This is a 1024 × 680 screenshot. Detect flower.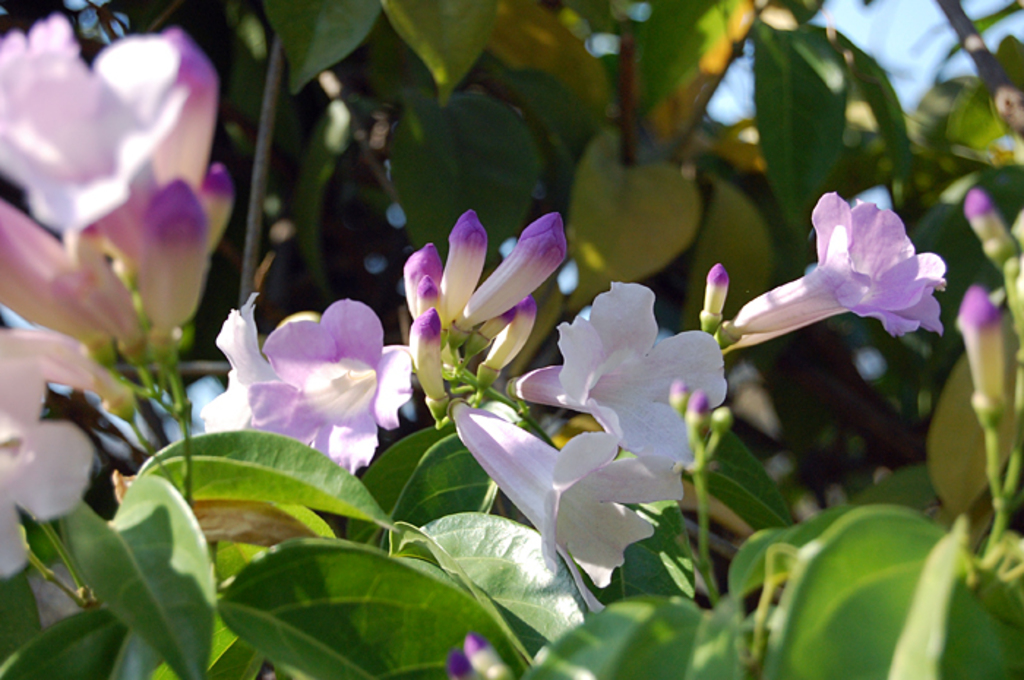
rect(451, 212, 568, 328).
